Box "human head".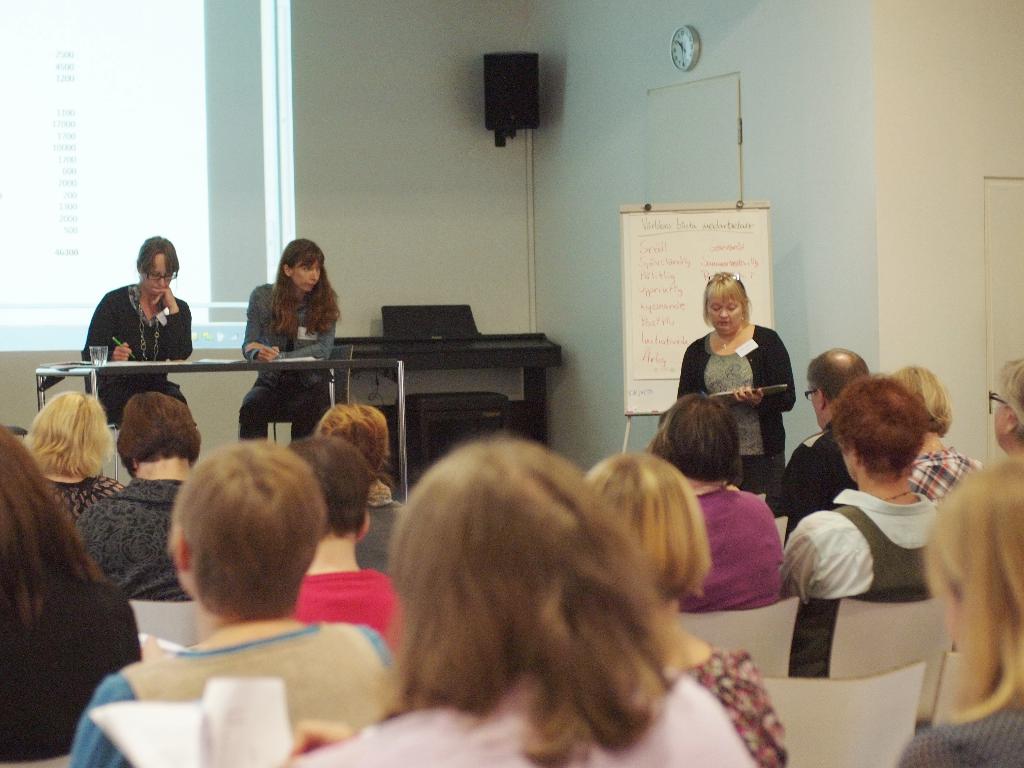
<region>995, 361, 1023, 447</region>.
